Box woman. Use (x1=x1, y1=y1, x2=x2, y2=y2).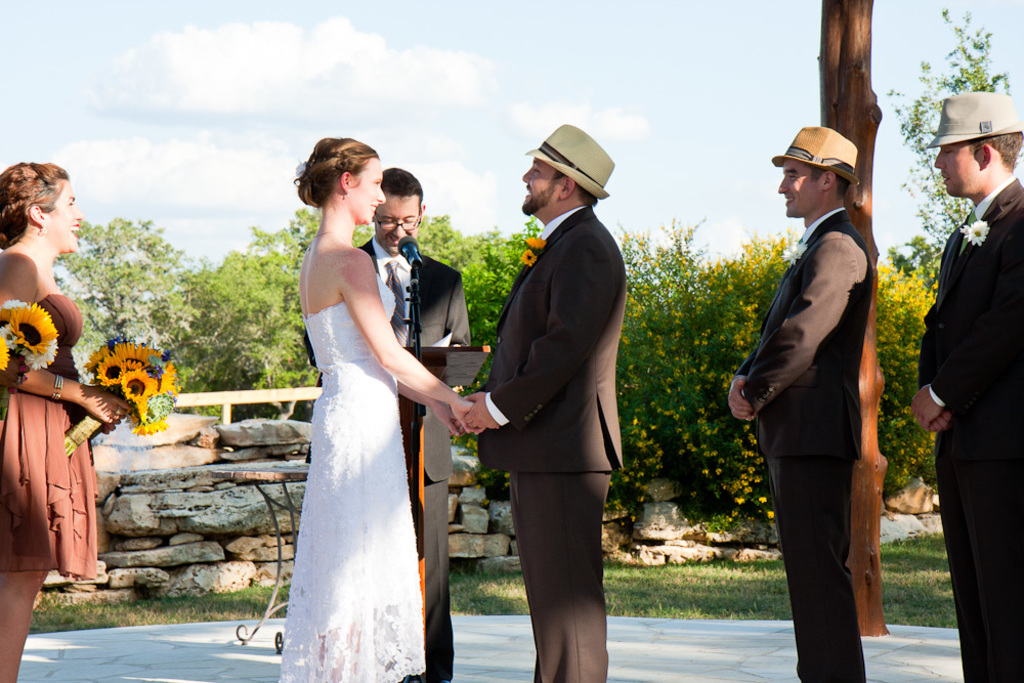
(x1=243, y1=135, x2=462, y2=680).
